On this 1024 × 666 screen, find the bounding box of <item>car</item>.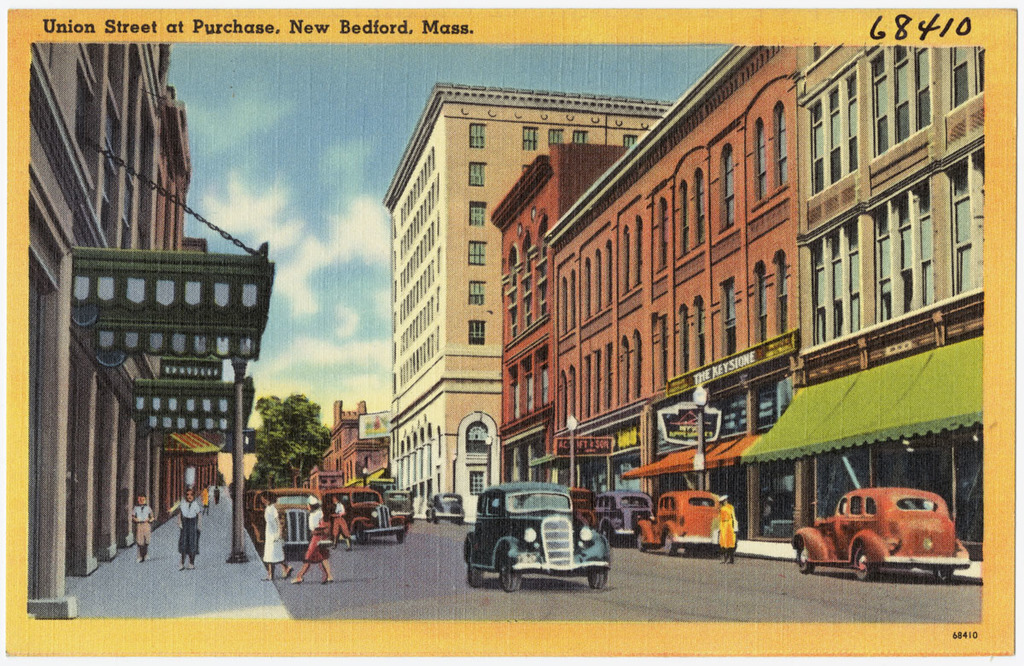
Bounding box: <box>427,495,463,522</box>.
